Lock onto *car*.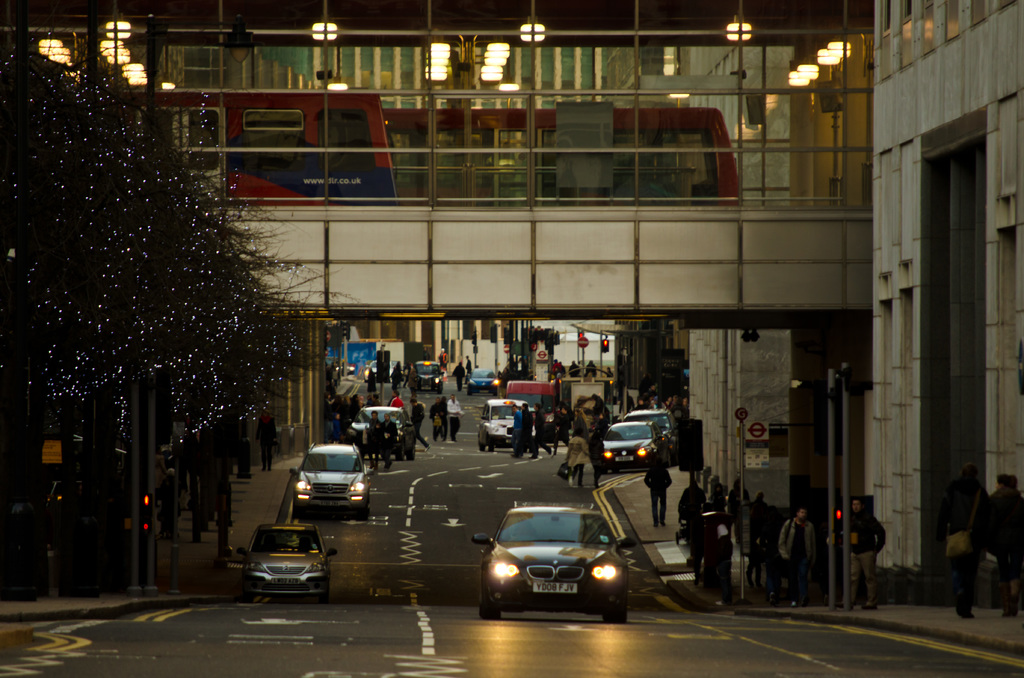
Locked: 630 412 669 438.
